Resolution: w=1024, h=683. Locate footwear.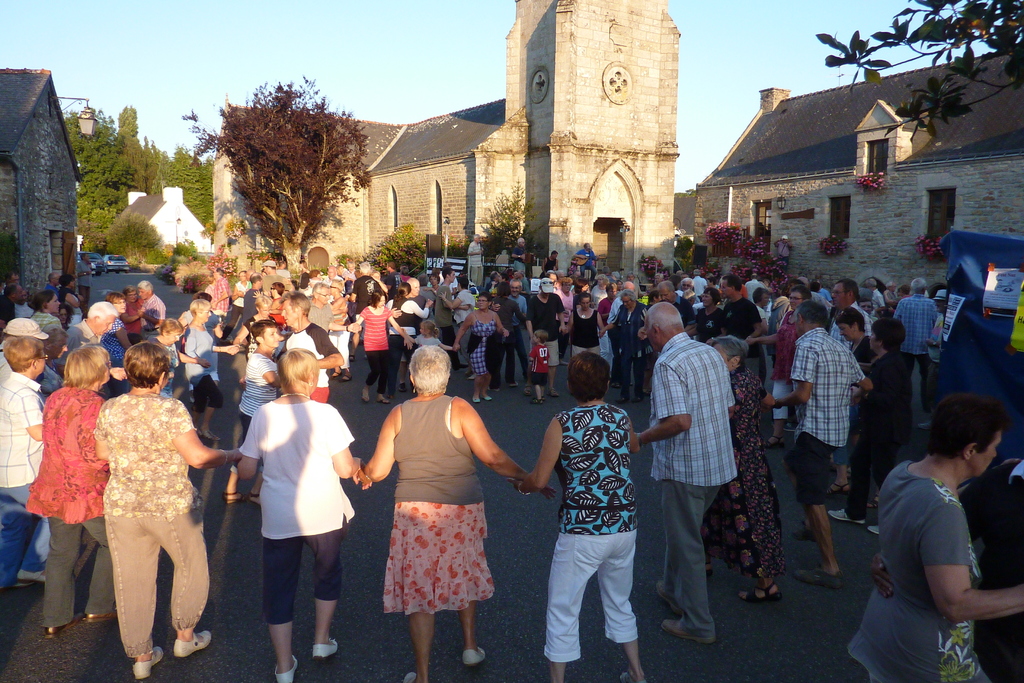
[328, 366, 340, 379].
